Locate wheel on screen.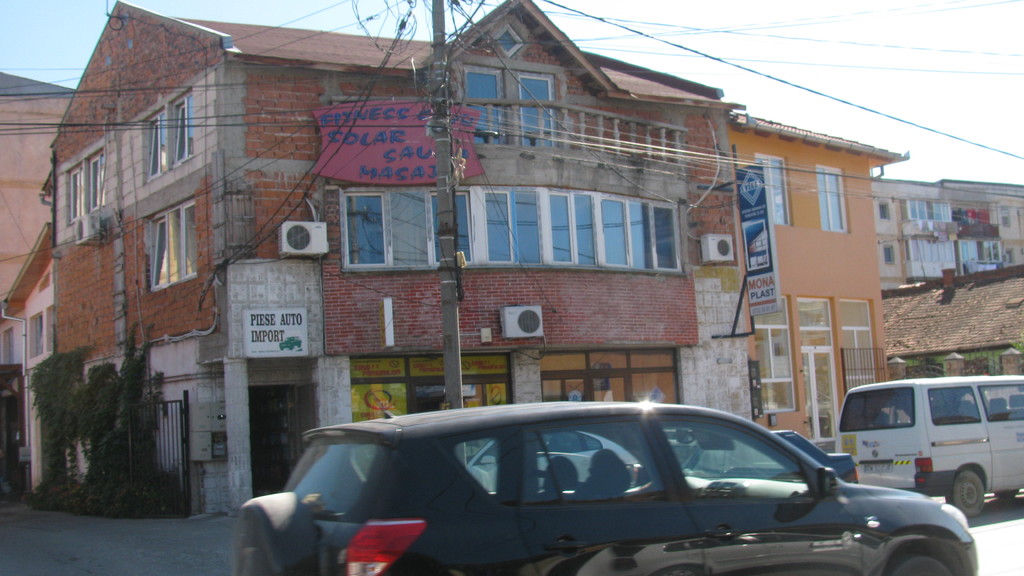
On screen at l=880, t=514, r=959, b=573.
